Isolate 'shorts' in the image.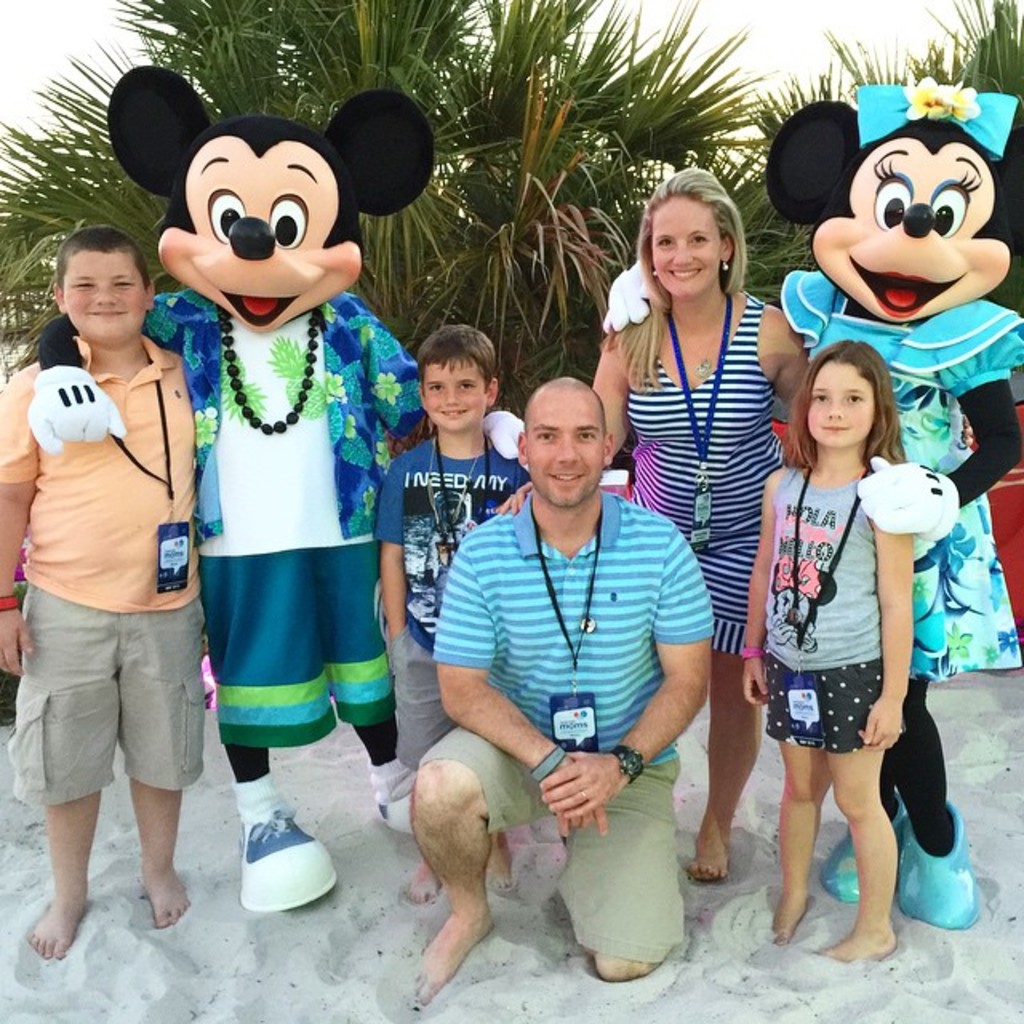
Isolated region: [x1=38, y1=602, x2=227, y2=829].
